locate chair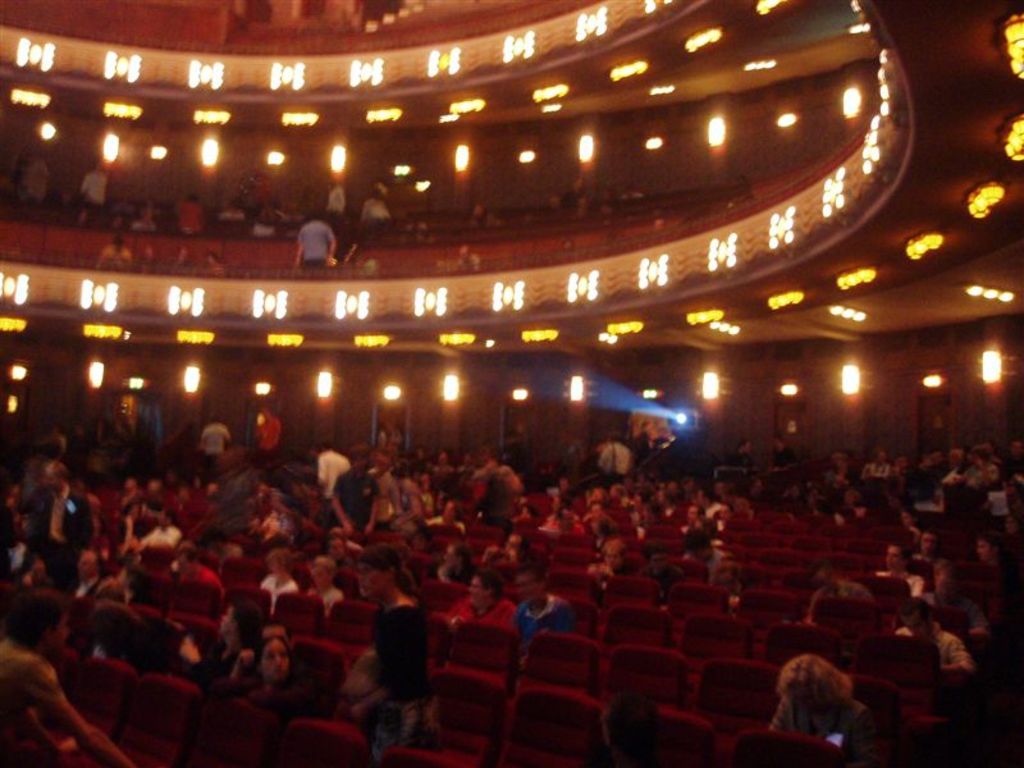
rect(137, 602, 165, 657)
